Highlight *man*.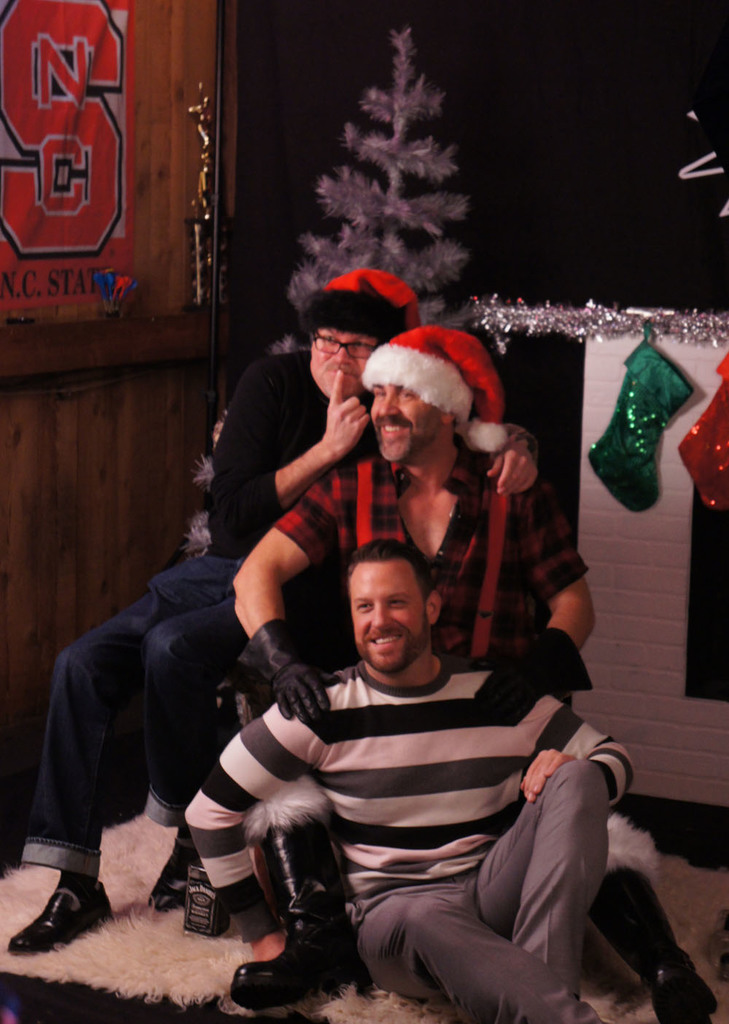
Highlighted region: [left=220, top=322, right=720, bottom=1023].
